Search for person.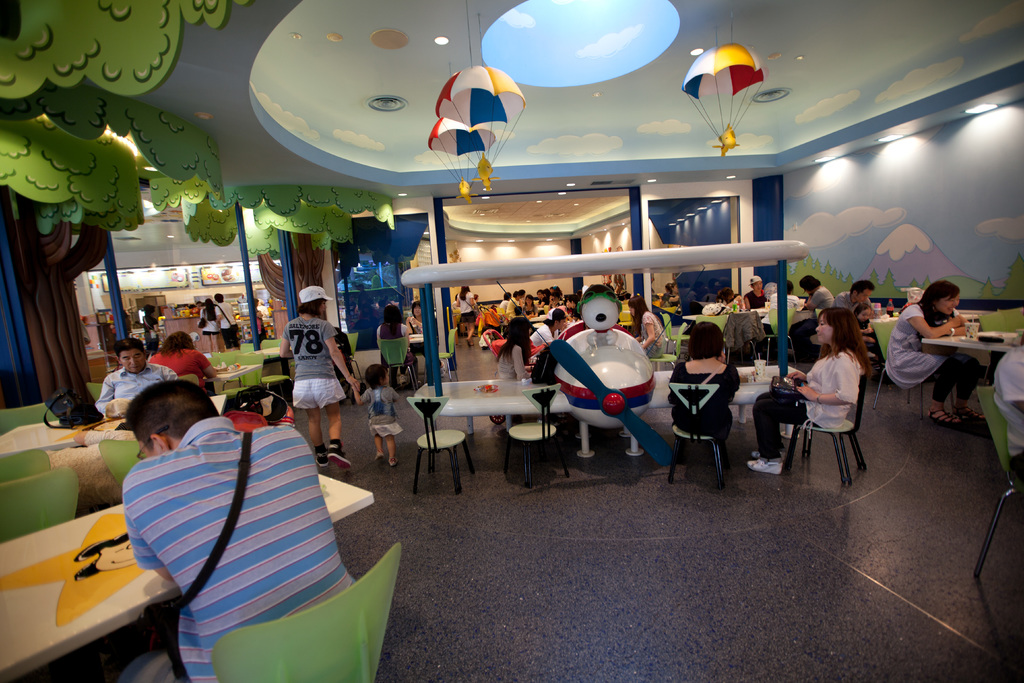
Found at select_region(788, 275, 832, 360).
